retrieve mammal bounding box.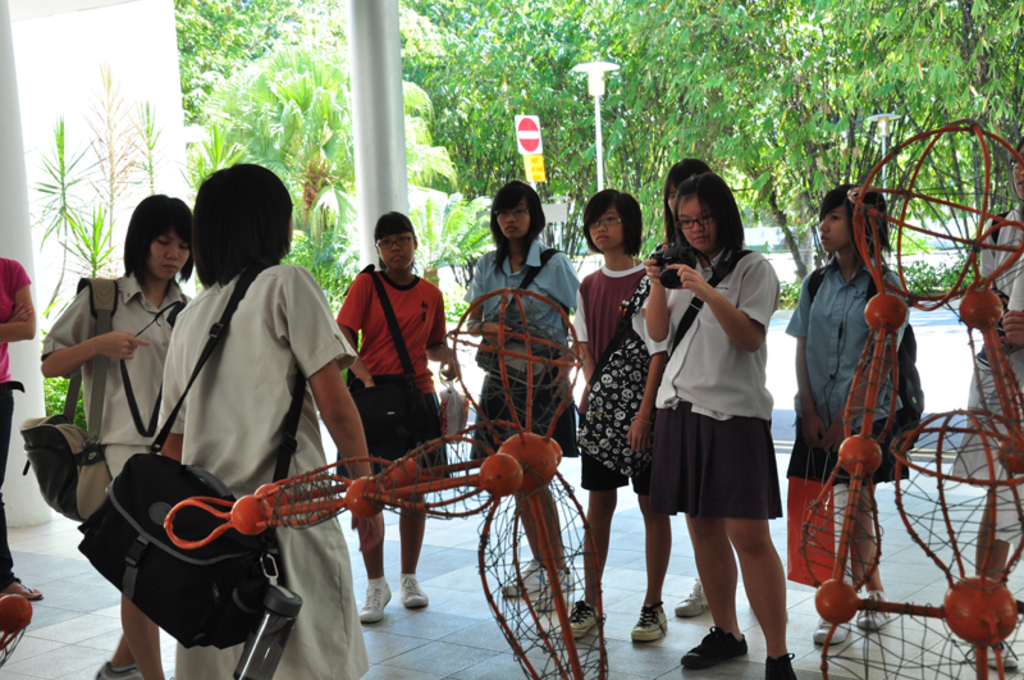
Bounding box: [left=644, top=158, right=795, bottom=620].
